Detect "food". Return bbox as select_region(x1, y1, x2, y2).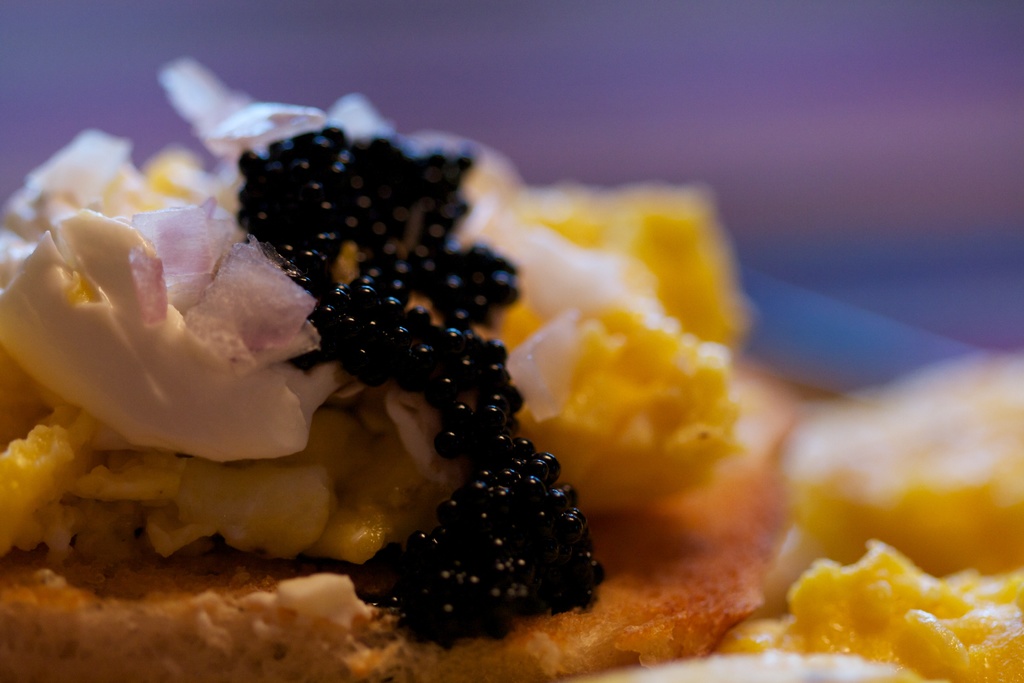
select_region(776, 345, 1023, 573).
